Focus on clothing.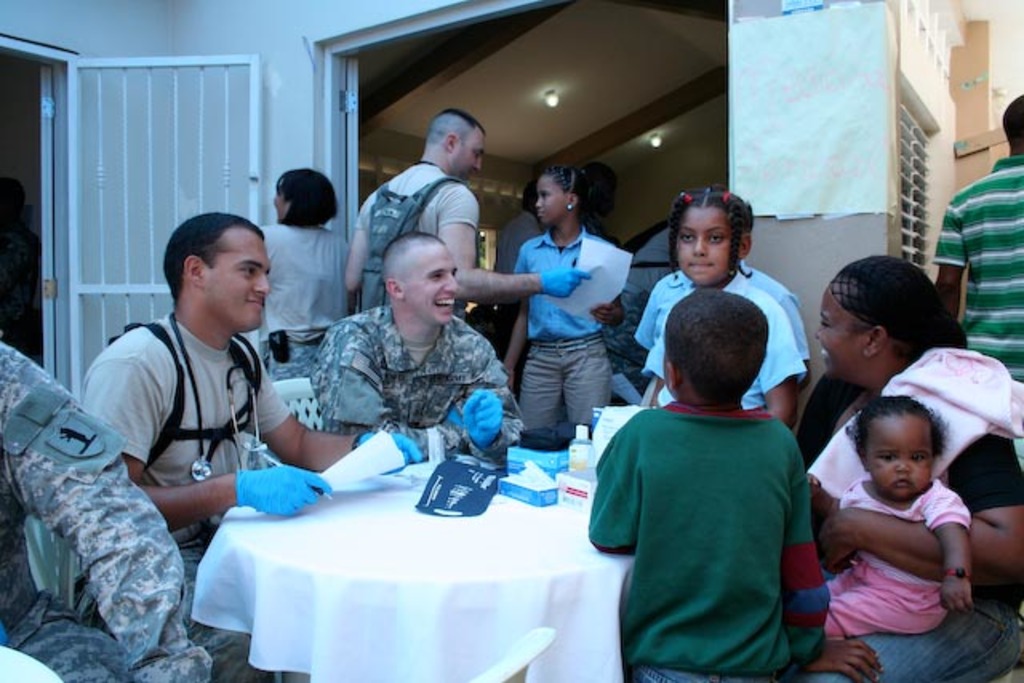
Focused at [594, 361, 835, 669].
